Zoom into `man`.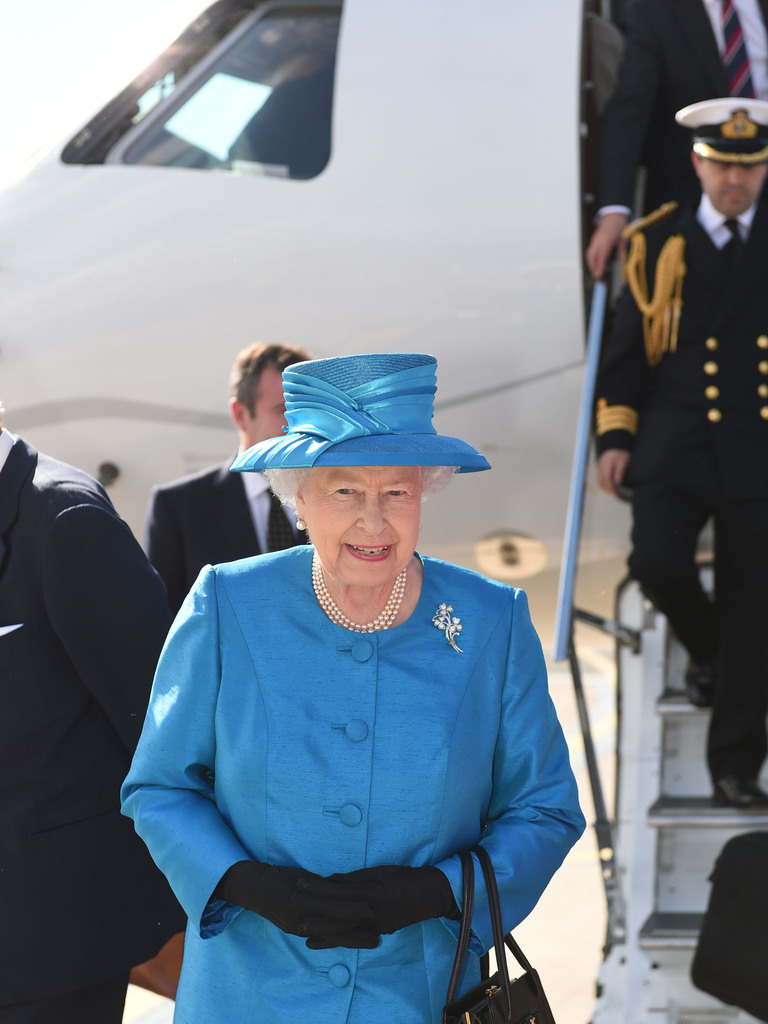
Zoom target: {"x1": 145, "y1": 340, "x2": 317, "y2": 606}.
